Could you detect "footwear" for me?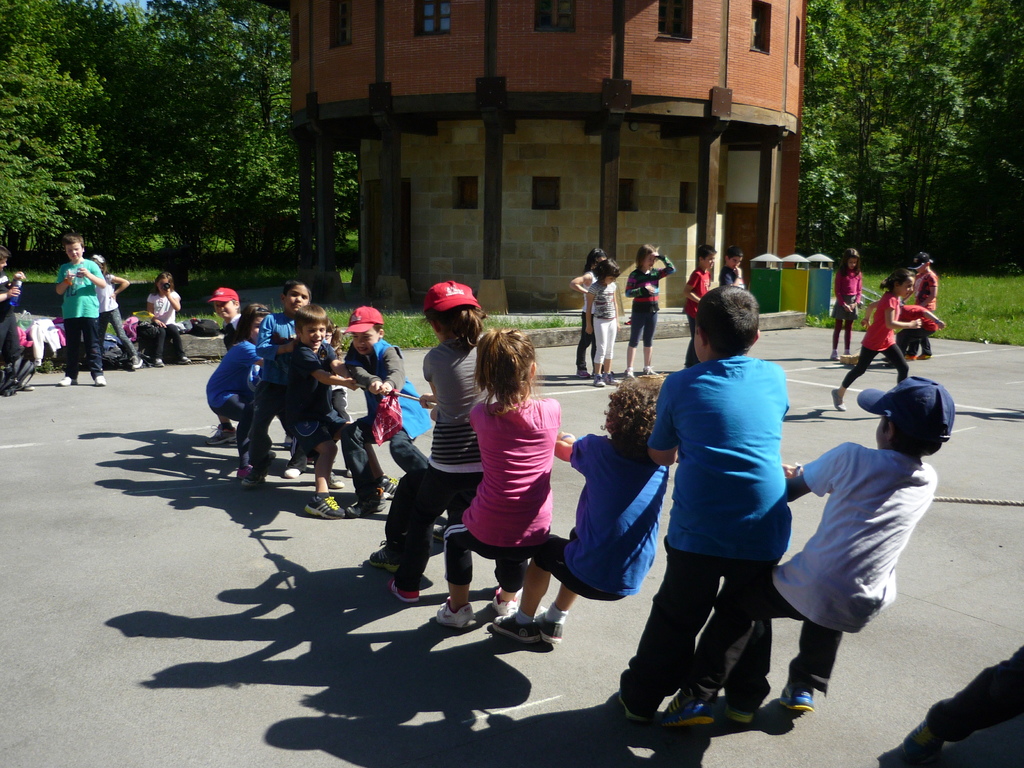
Detection result: detection(371, 541, 399, 576).
